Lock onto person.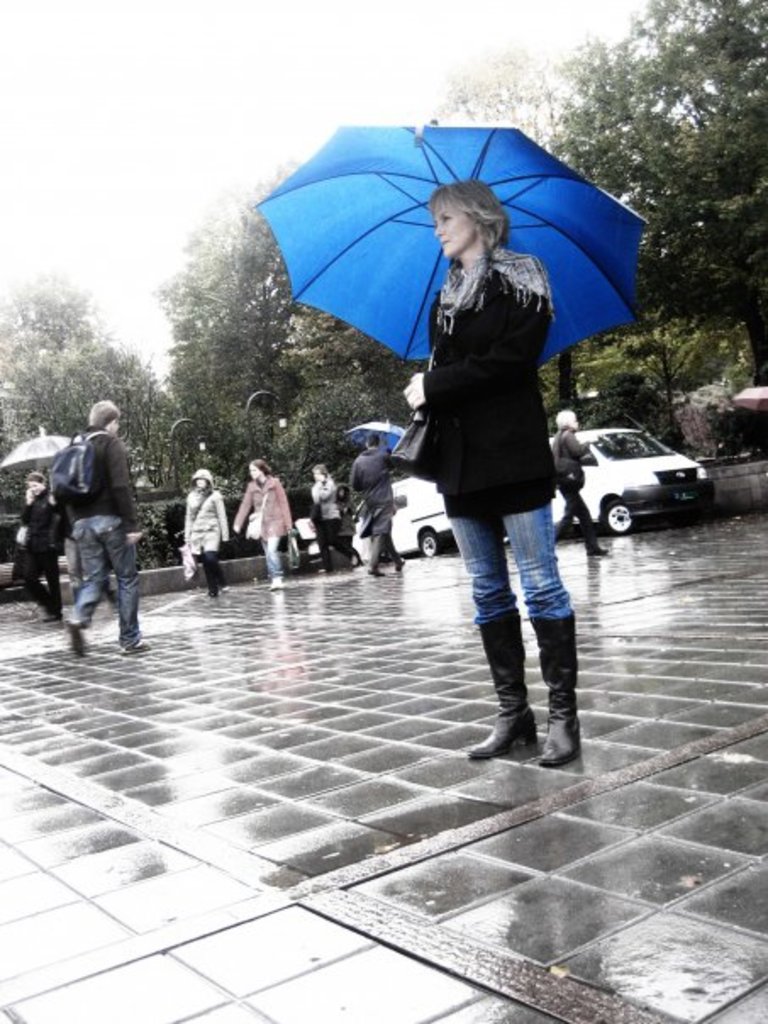
Locked: pyautogui.locateOnScreen(232, 456, 292, 592).
